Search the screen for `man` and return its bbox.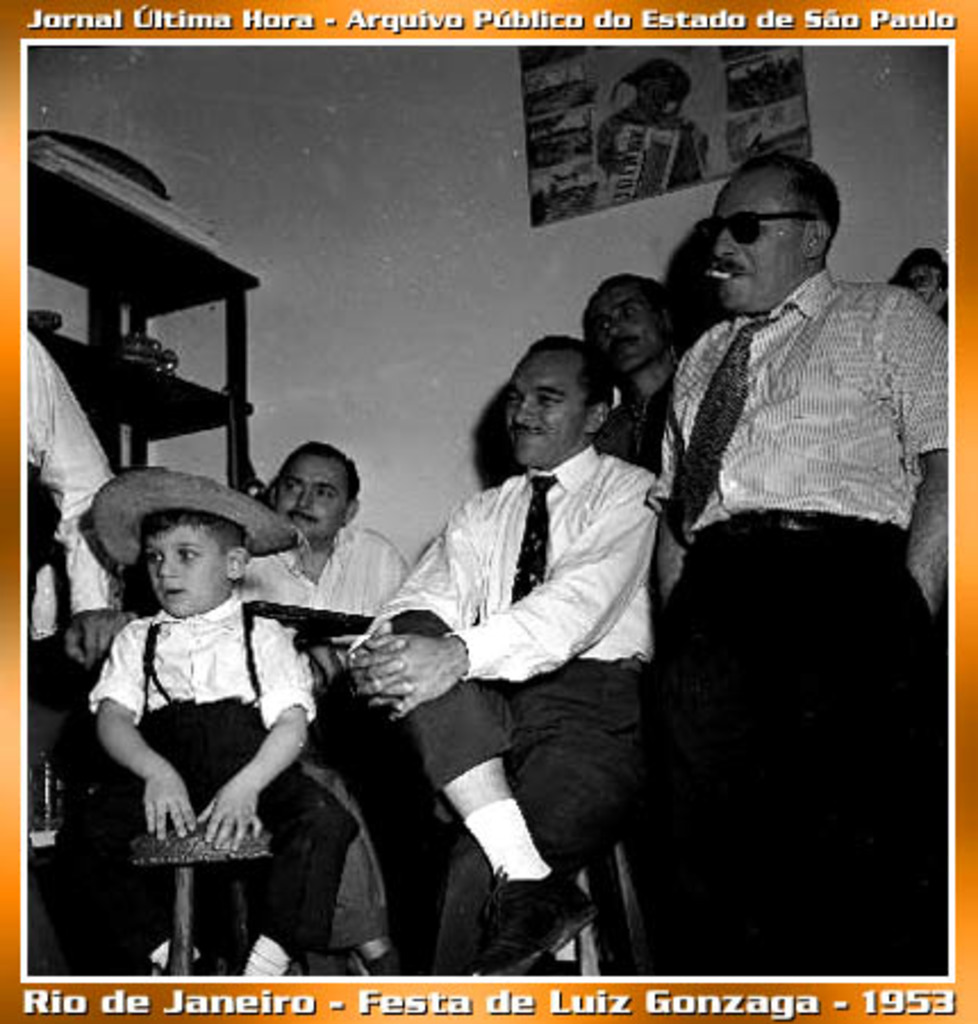
Found: 232, 444, 409, 624.
